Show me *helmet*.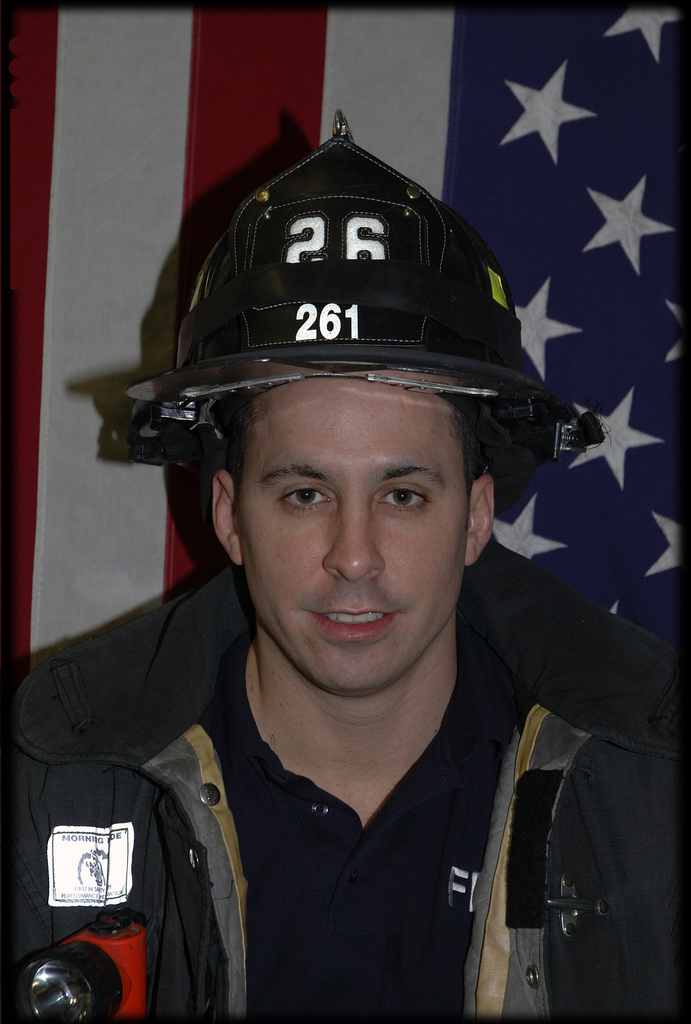
*helmet* is here: box(122, 92, 610, 483).
